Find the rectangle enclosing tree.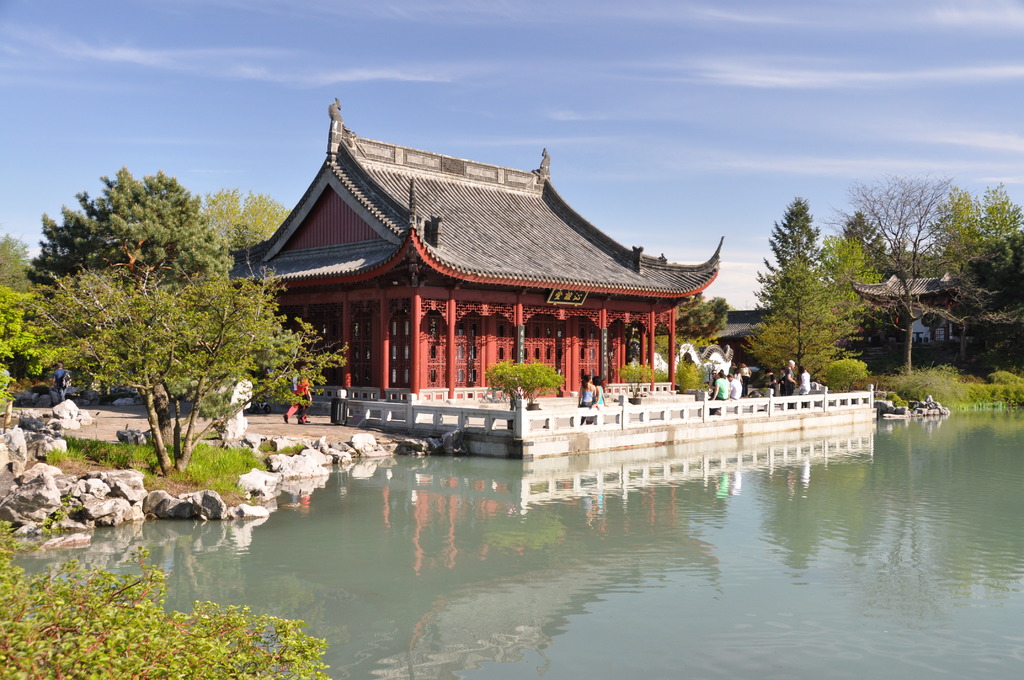
<box>836,207,897,298</box>.
